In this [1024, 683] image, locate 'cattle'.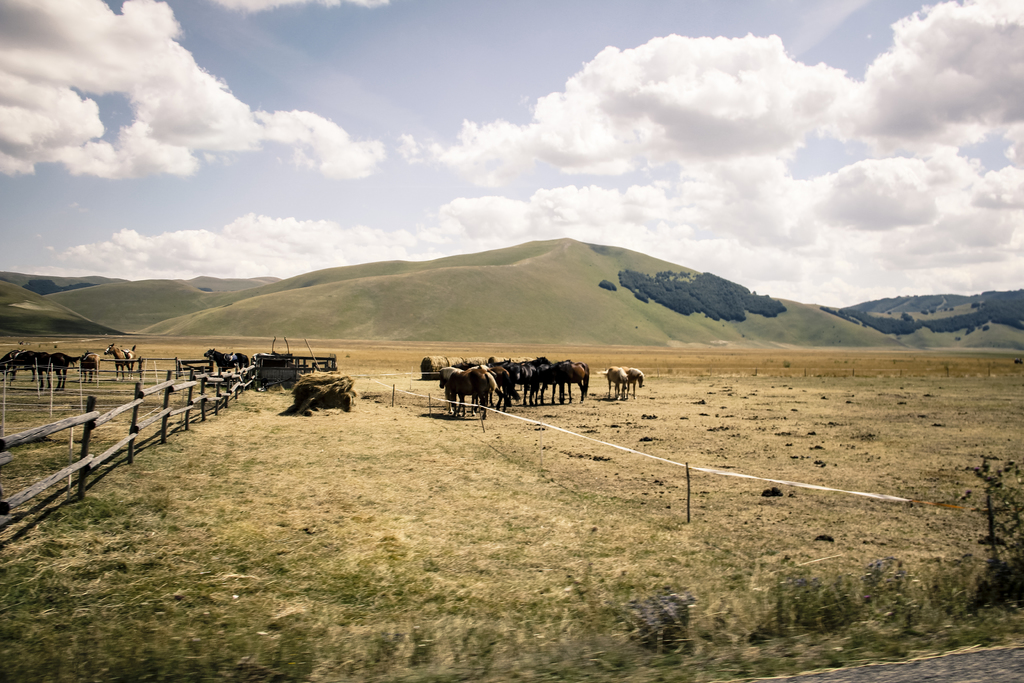
Bounding box: x1=436 y1=365 x2=497 y2=421.
